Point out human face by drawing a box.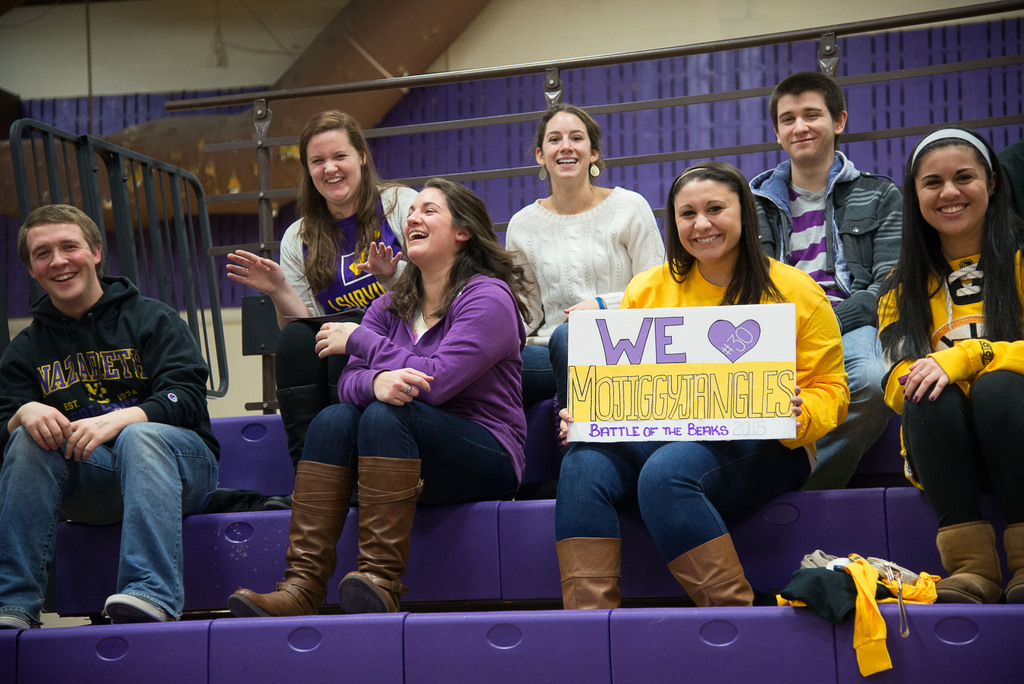
(544,106,590,183).
